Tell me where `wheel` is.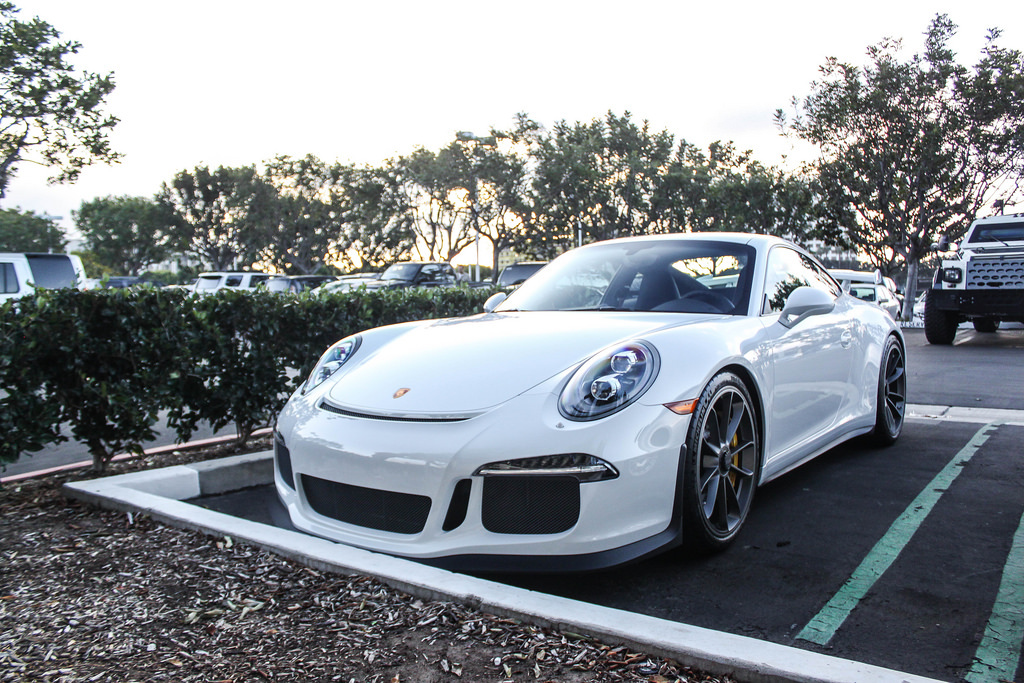
`wheel` is at {"x1": 974, "y1": 314, "x2": 1003, "y2": 342}.
